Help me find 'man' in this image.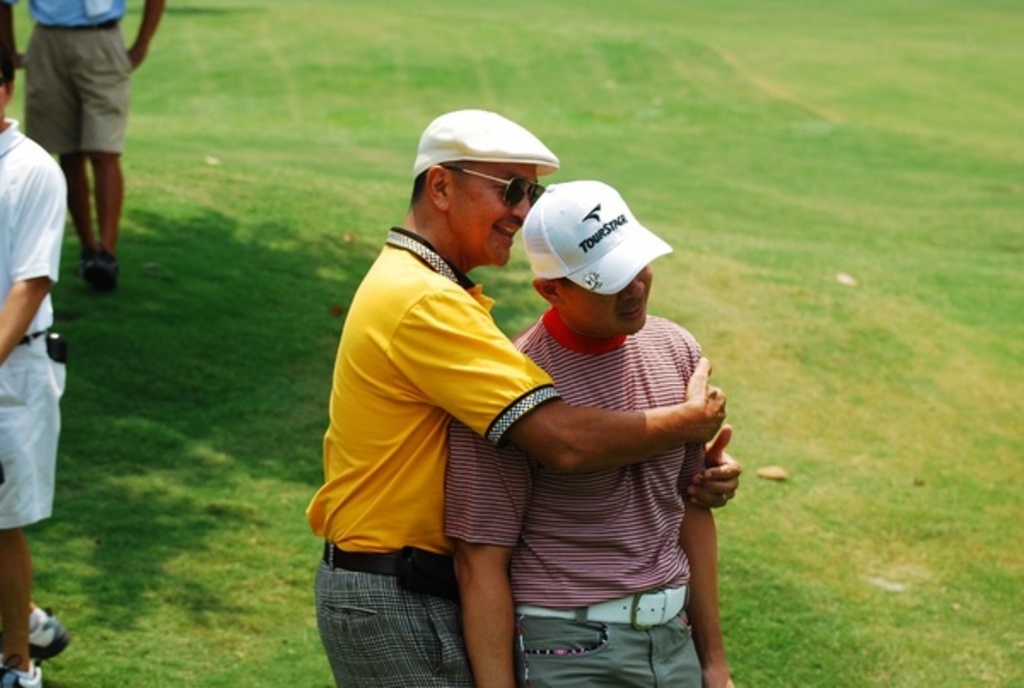
Found it: BBox(0, 43, 68, 685).
